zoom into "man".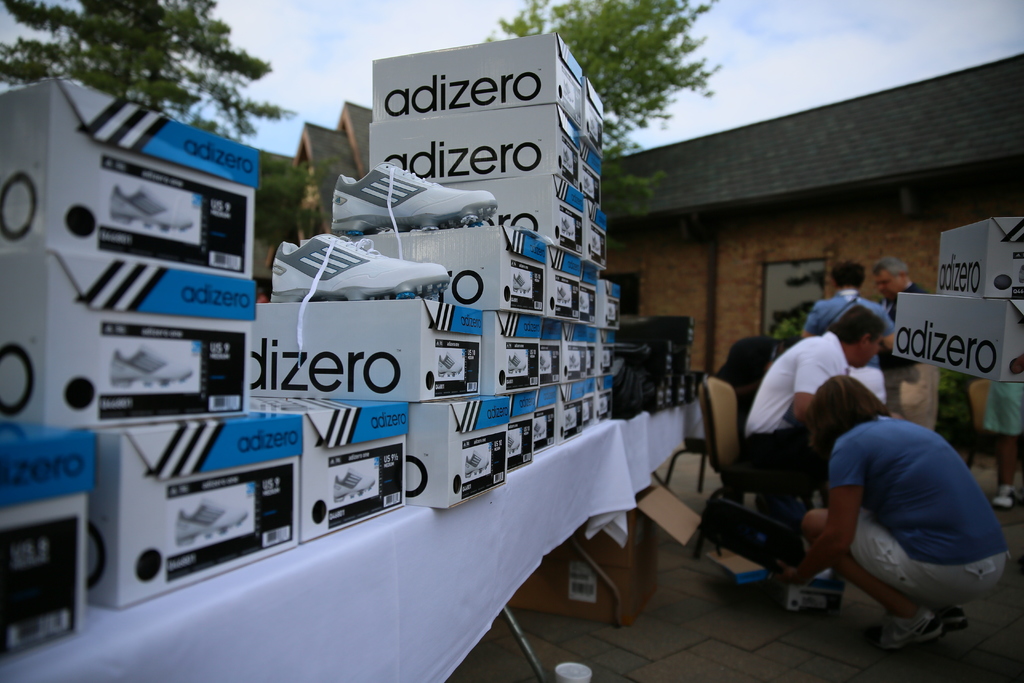
Zoom target: select_region(729, 300, 892, 576).
